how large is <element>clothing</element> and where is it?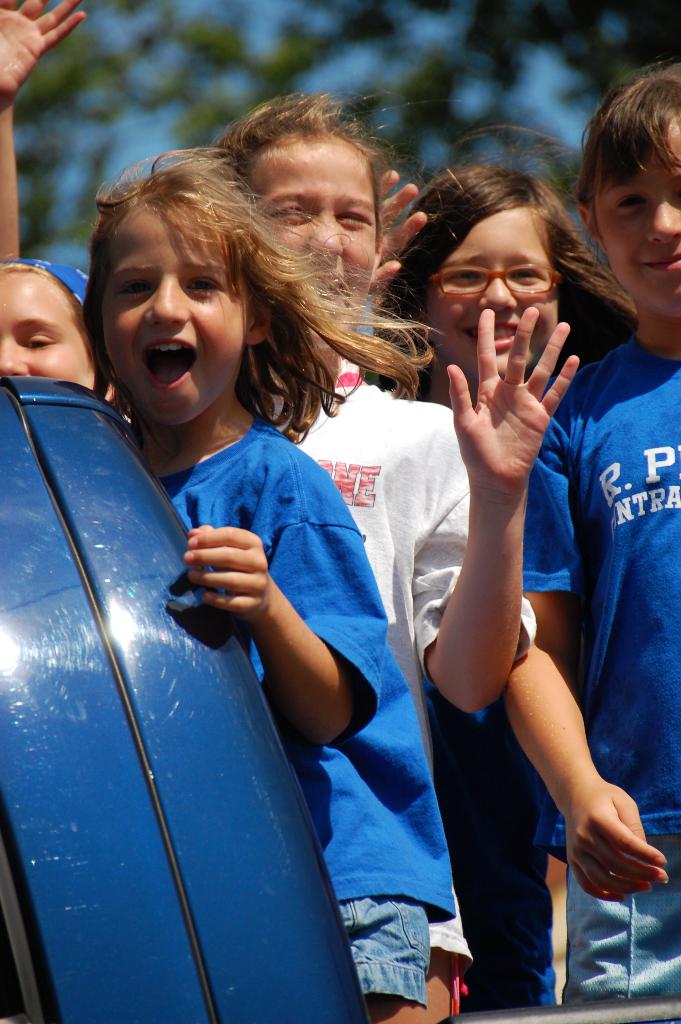
Bounding box: box(530, 337, 680, 1003).
